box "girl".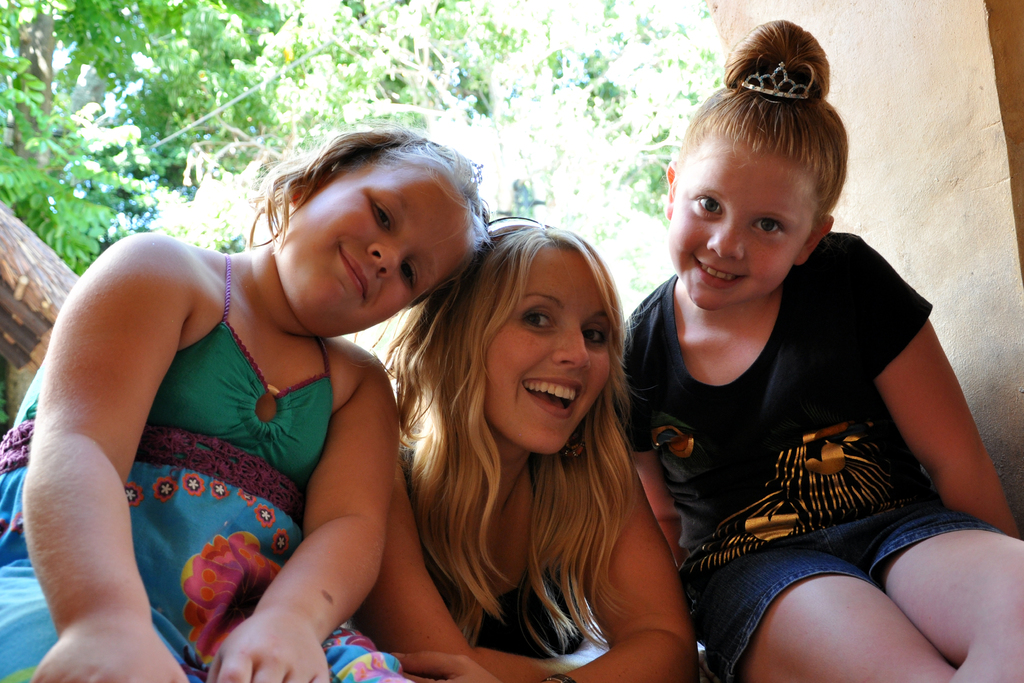
BBox(356, 204, 715, 682).
